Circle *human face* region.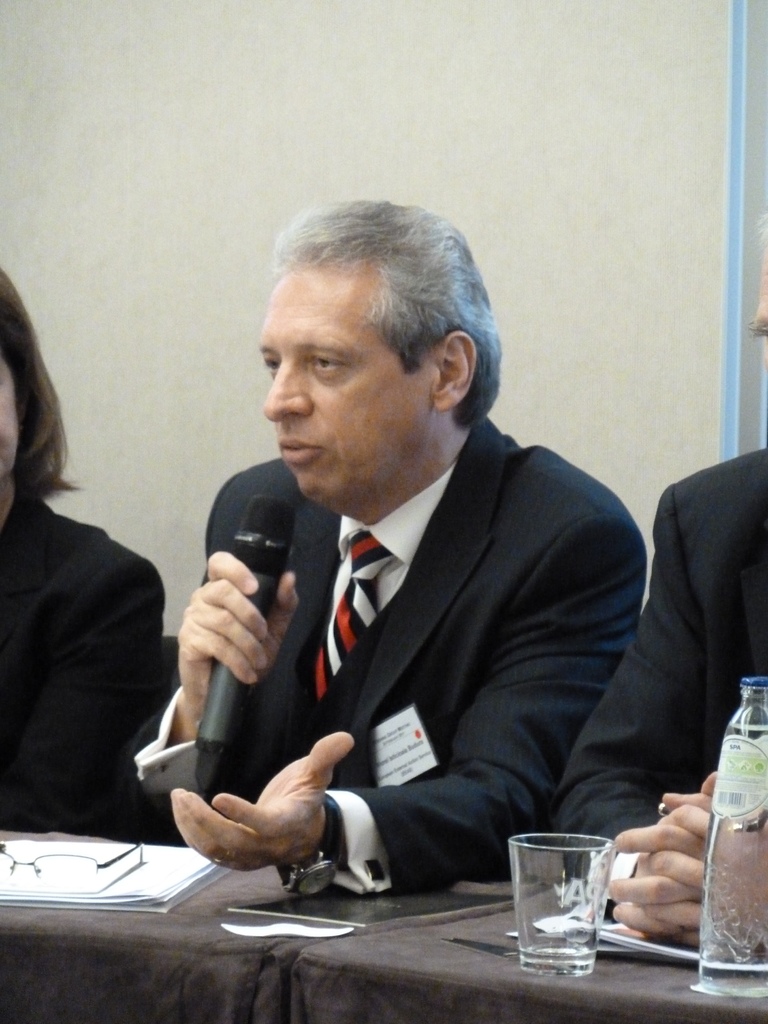
Region: <box>259,270,403,504</box>.
